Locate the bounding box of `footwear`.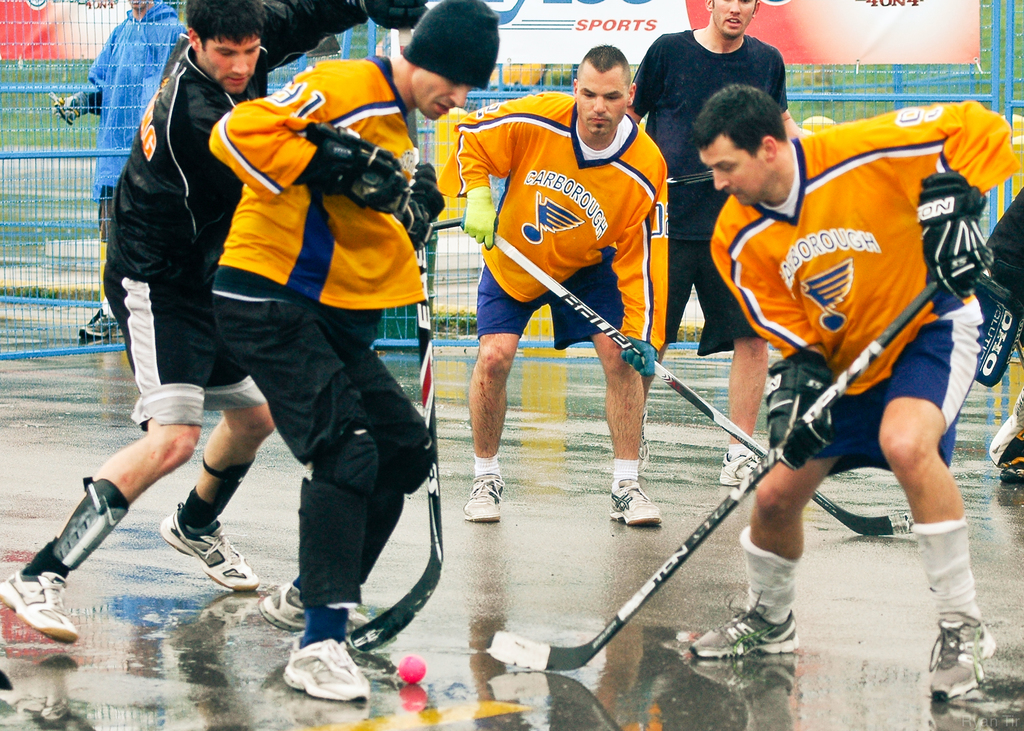
Bounding box: (608, 484, 665, 525).
